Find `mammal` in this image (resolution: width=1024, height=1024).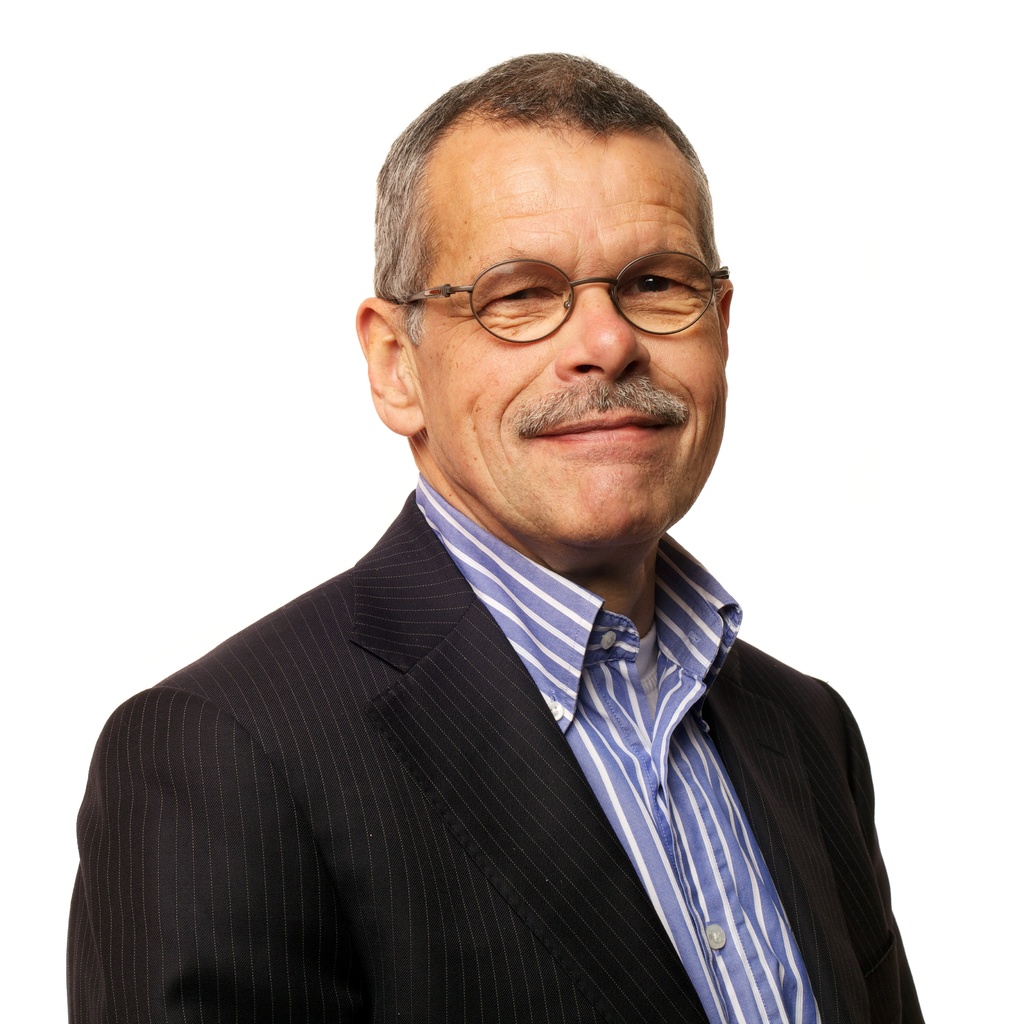
(59,83,968,1023).
